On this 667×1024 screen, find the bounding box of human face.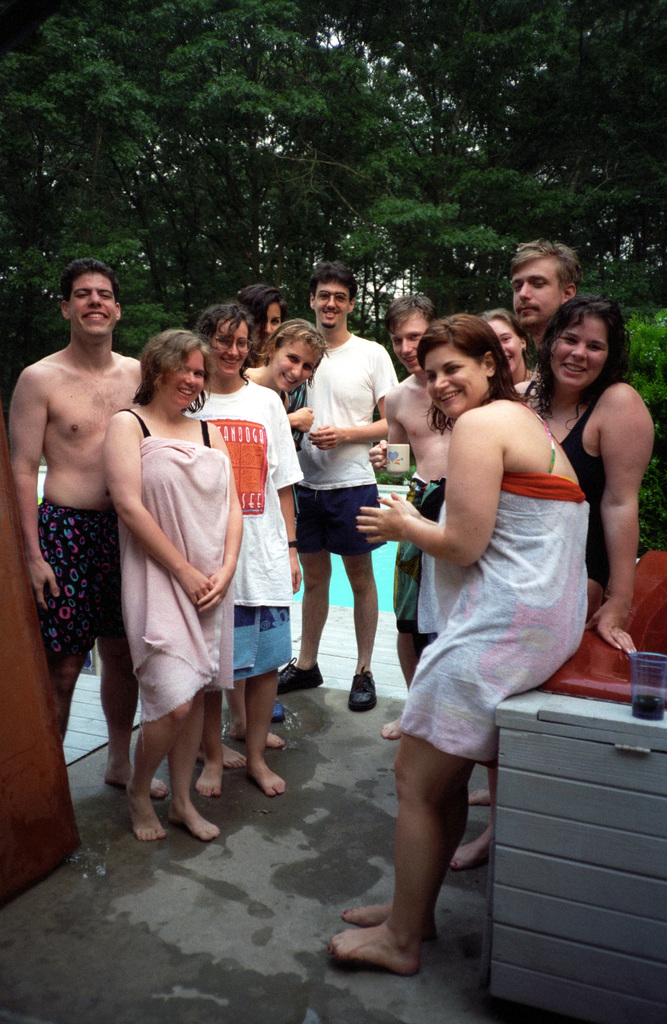
Bounding box: BBox(552, 307, 609, 388).
